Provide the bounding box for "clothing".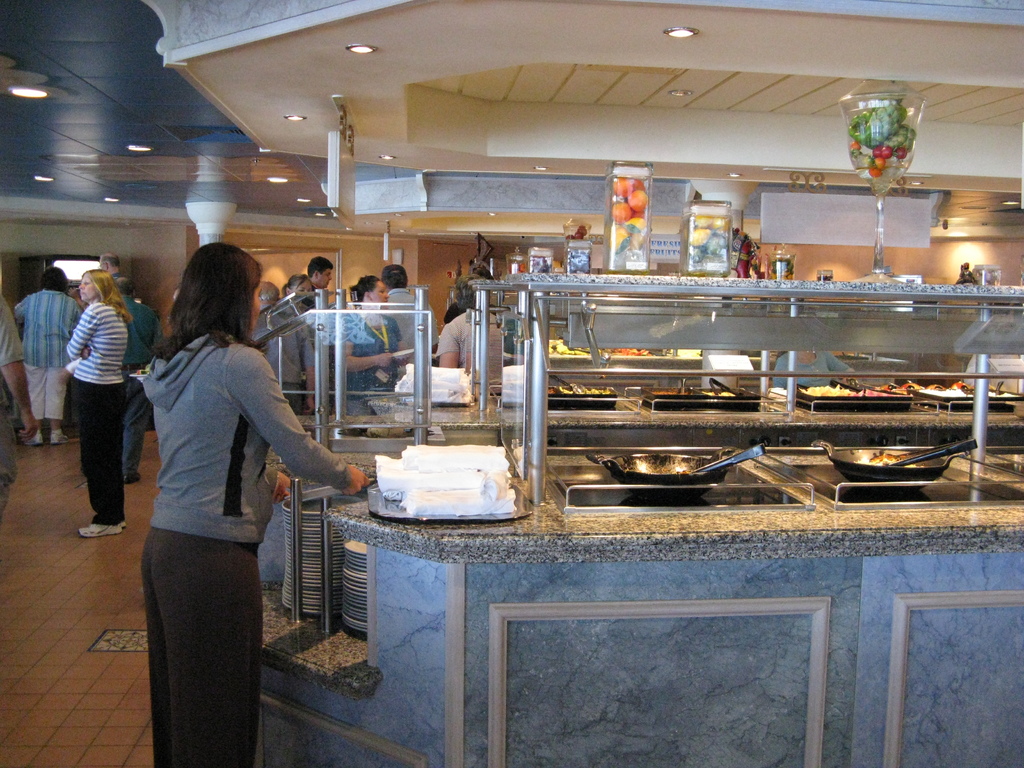
(385, 287, 444, 369).
